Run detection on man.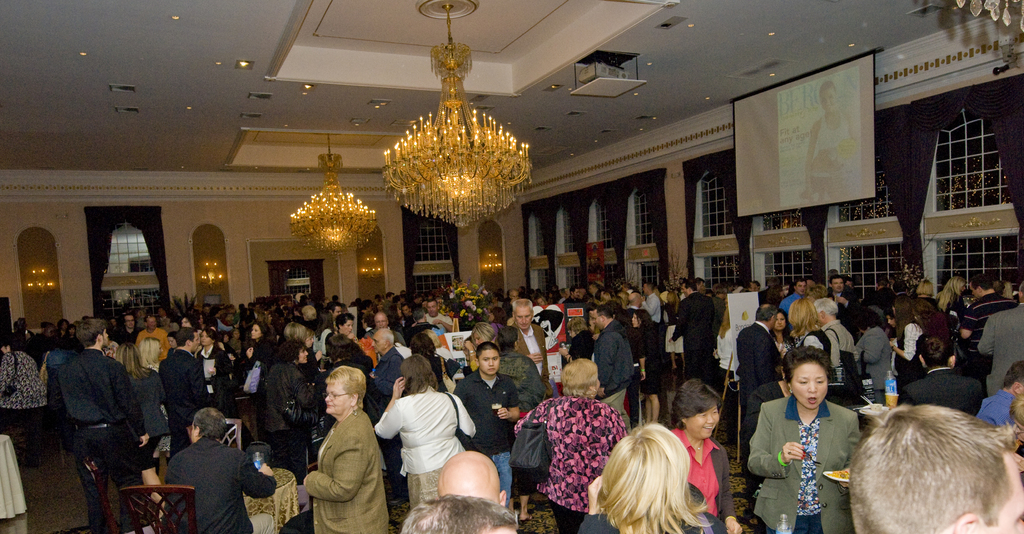
Result: {"x1": 850, "y1": 402, "x2": 1023, "y2": 533}.
